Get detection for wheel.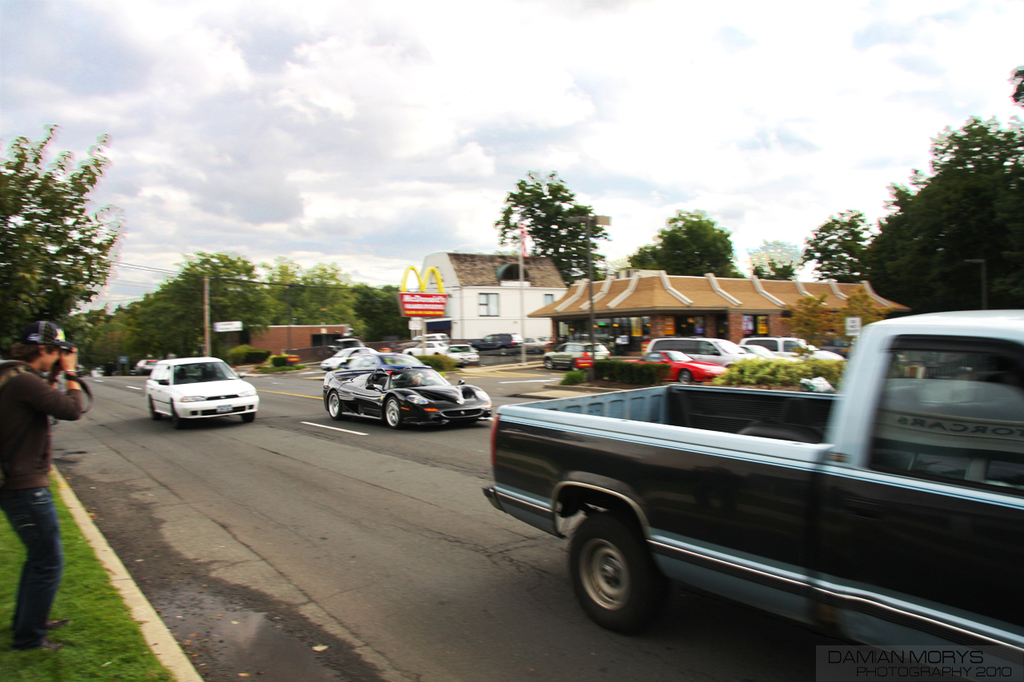
Detection: [385, 397, 404, 428].
